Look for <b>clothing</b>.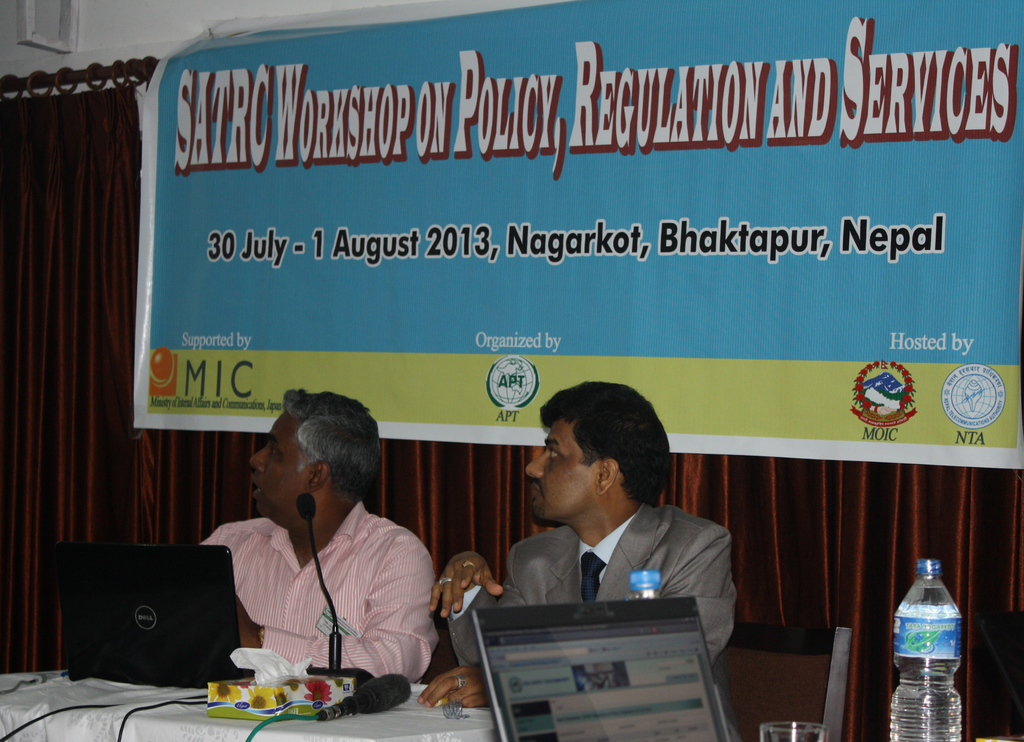
Found: Rect(193, 469, 438, 706).
